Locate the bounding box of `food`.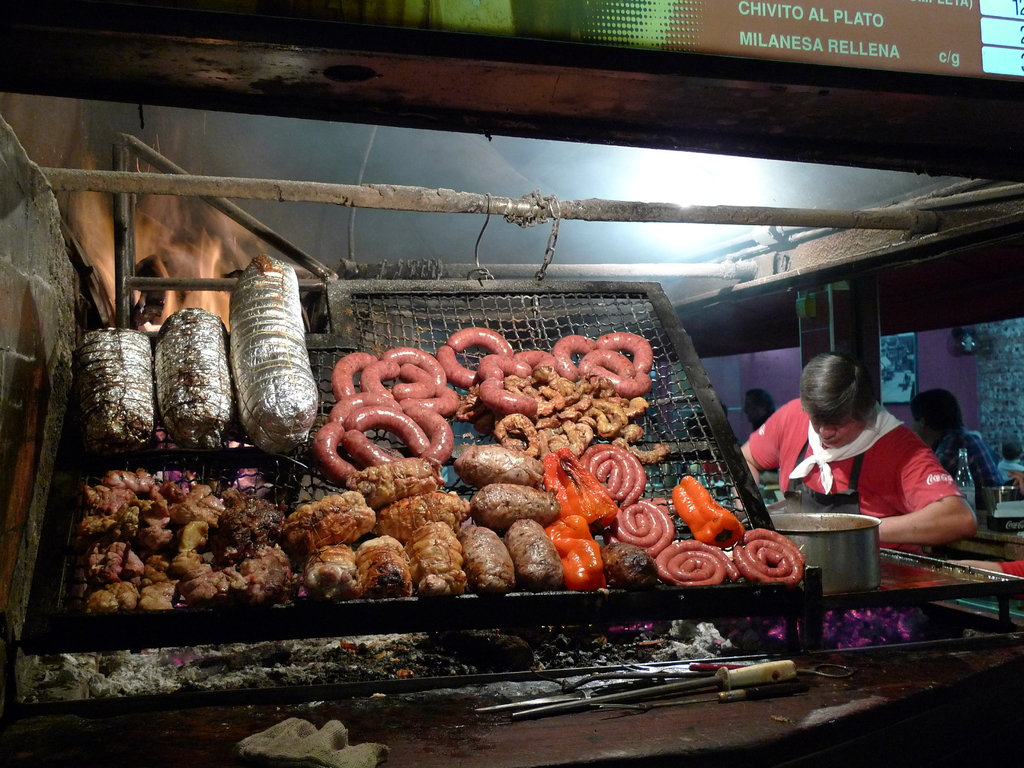
Bounding box: rect(456, 523, 514, 595).
